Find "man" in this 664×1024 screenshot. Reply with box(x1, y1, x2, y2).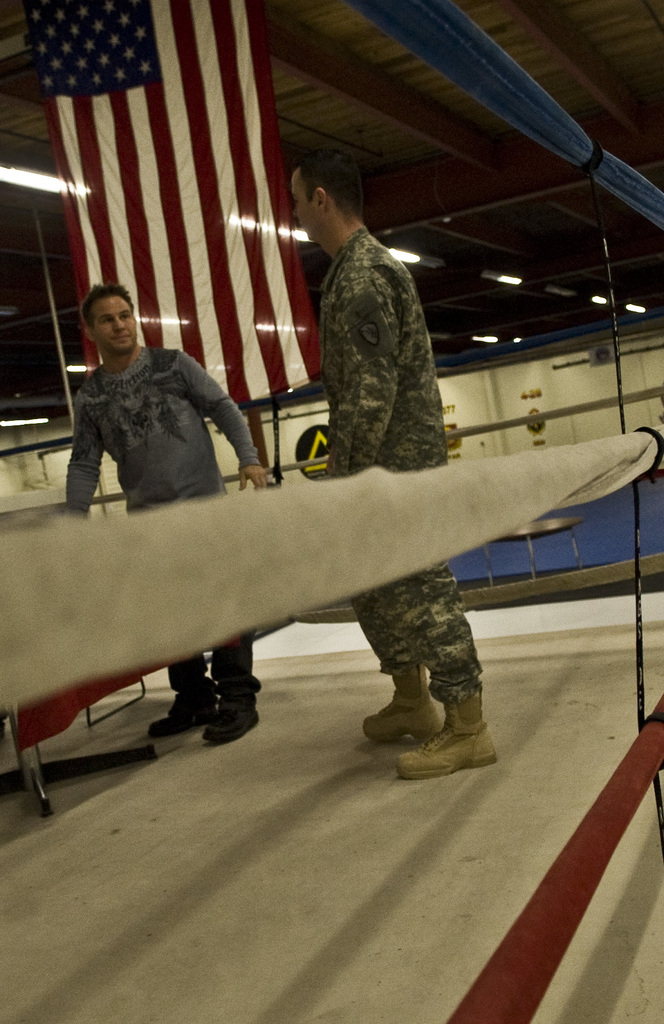
box(292, 151, 496, 783).
